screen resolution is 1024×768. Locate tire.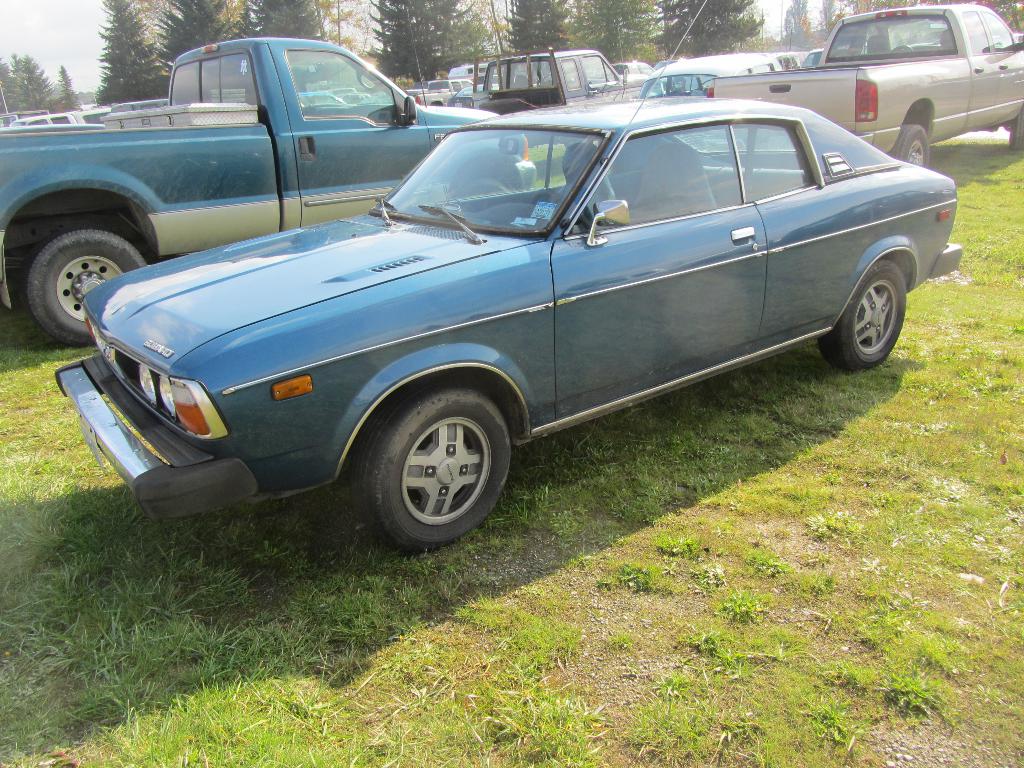
box=[352, 379, 515, 556].
